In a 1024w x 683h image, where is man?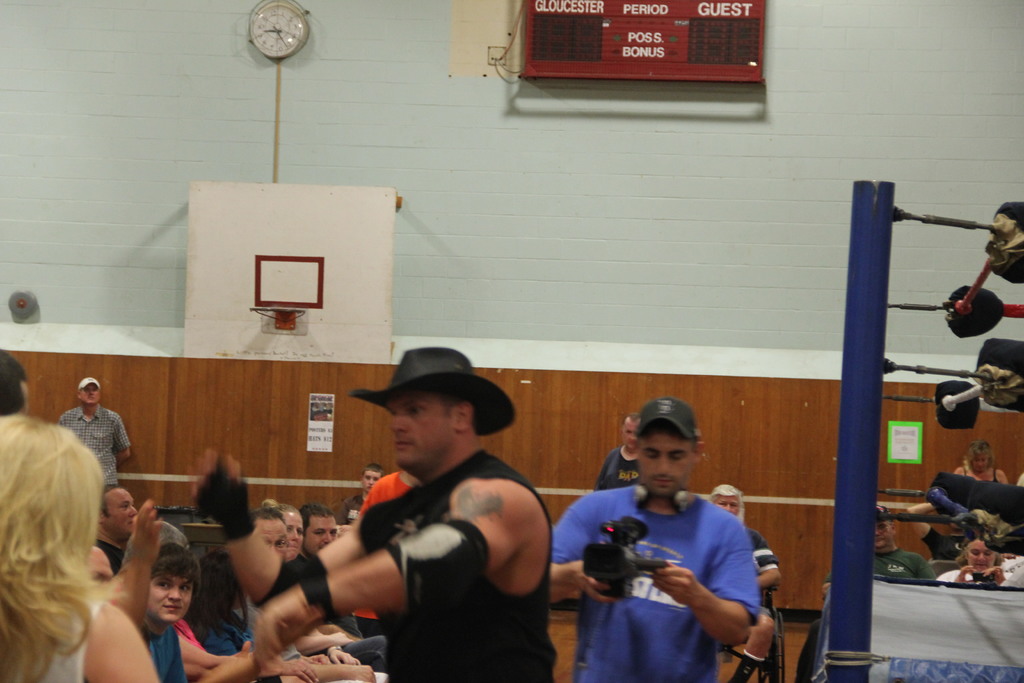
<box>143,544,188,682</box>.
